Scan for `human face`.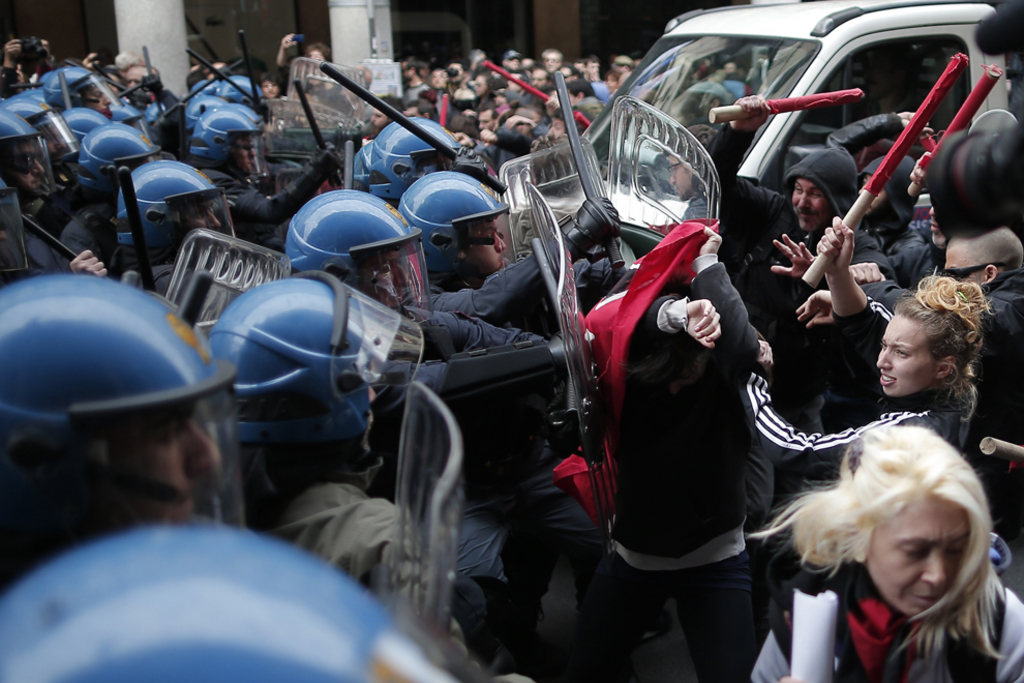
Scan result: (left=307, top=50, right=324, bottom=61).
